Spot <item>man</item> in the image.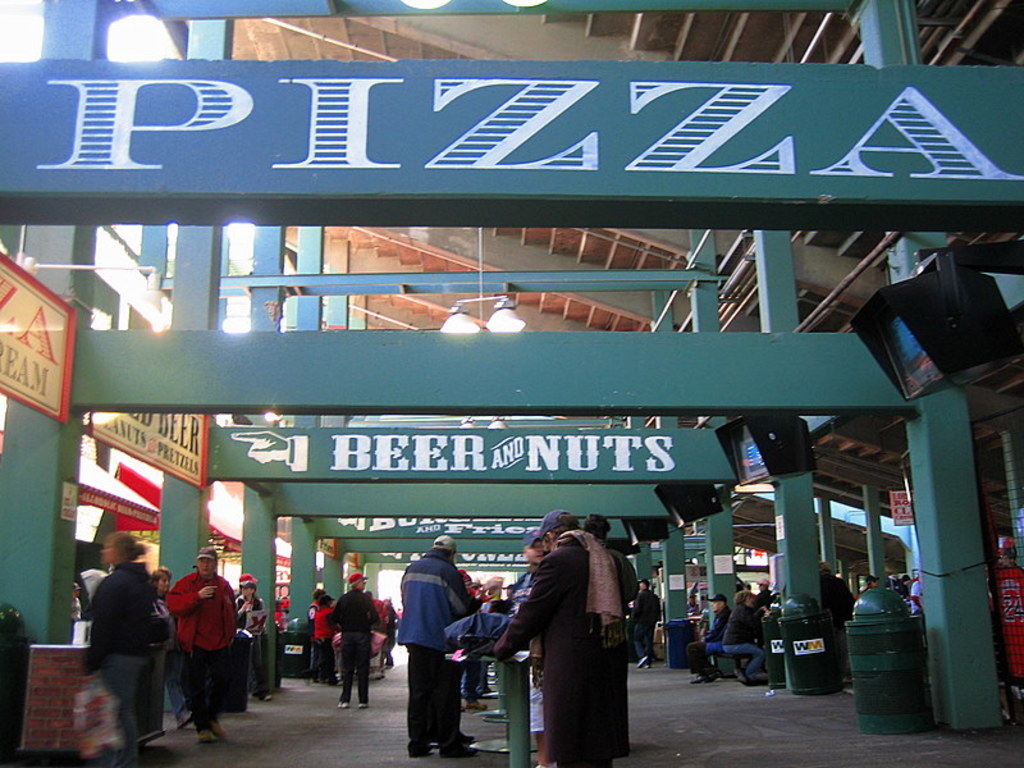
<item>man</item> found at [393,530,485,759].
